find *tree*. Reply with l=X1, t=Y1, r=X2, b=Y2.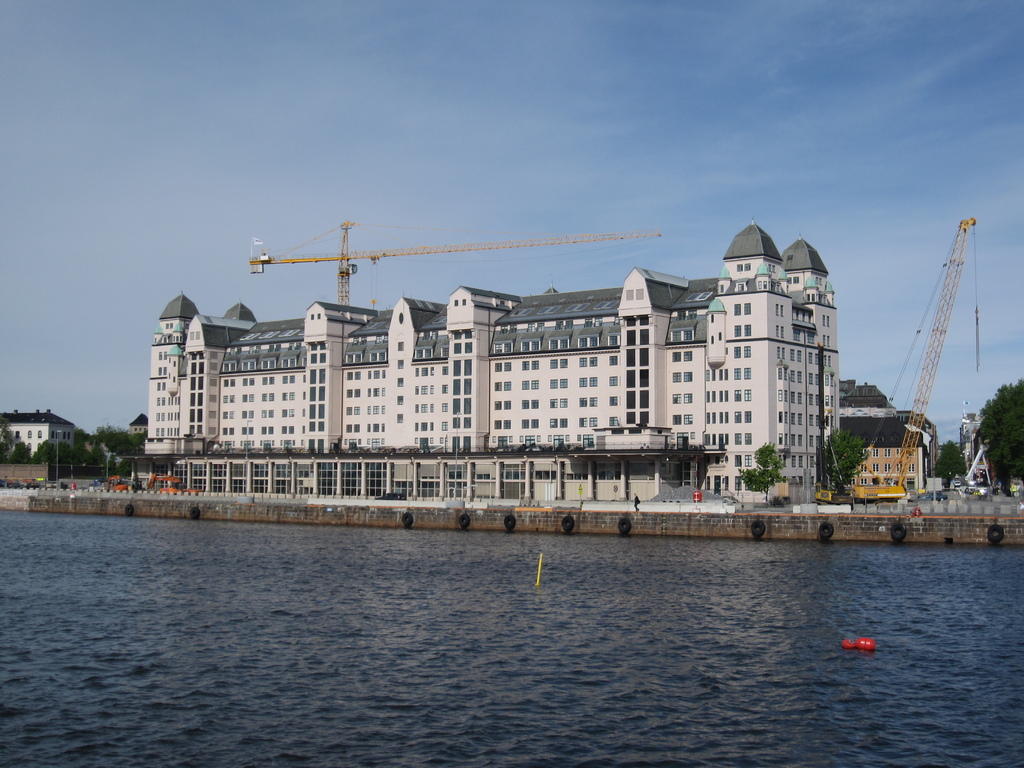
l=113, t=428, r=131, b=454.
